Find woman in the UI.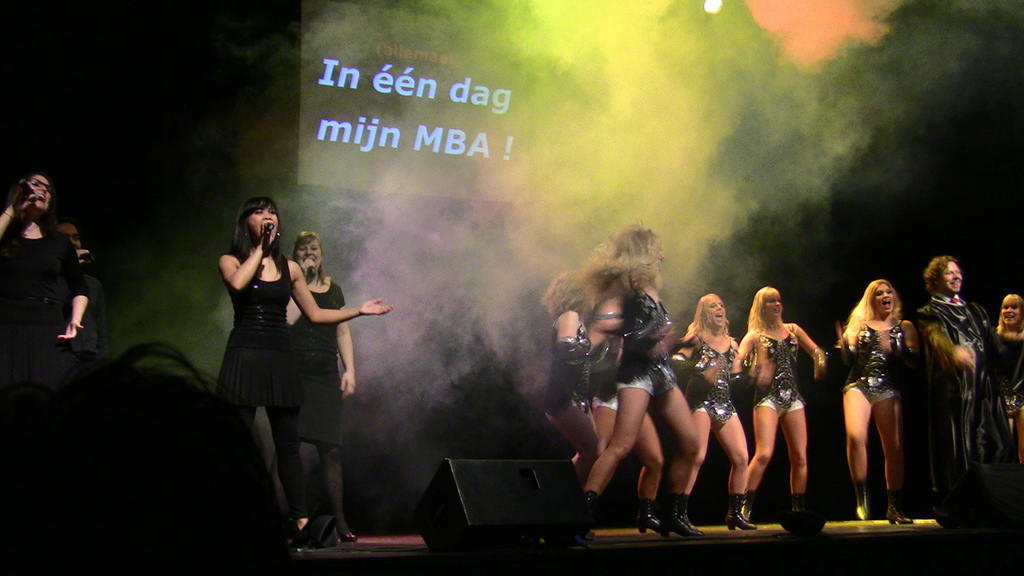
UI element at (214, 200, 388, 554).
